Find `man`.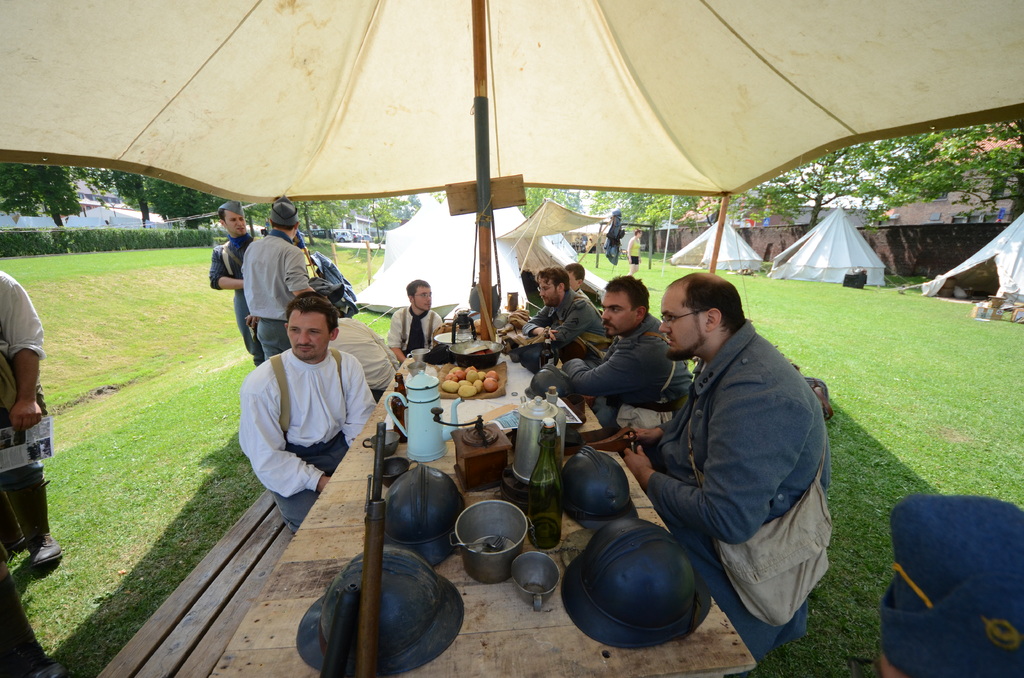
205 202 260 373.
